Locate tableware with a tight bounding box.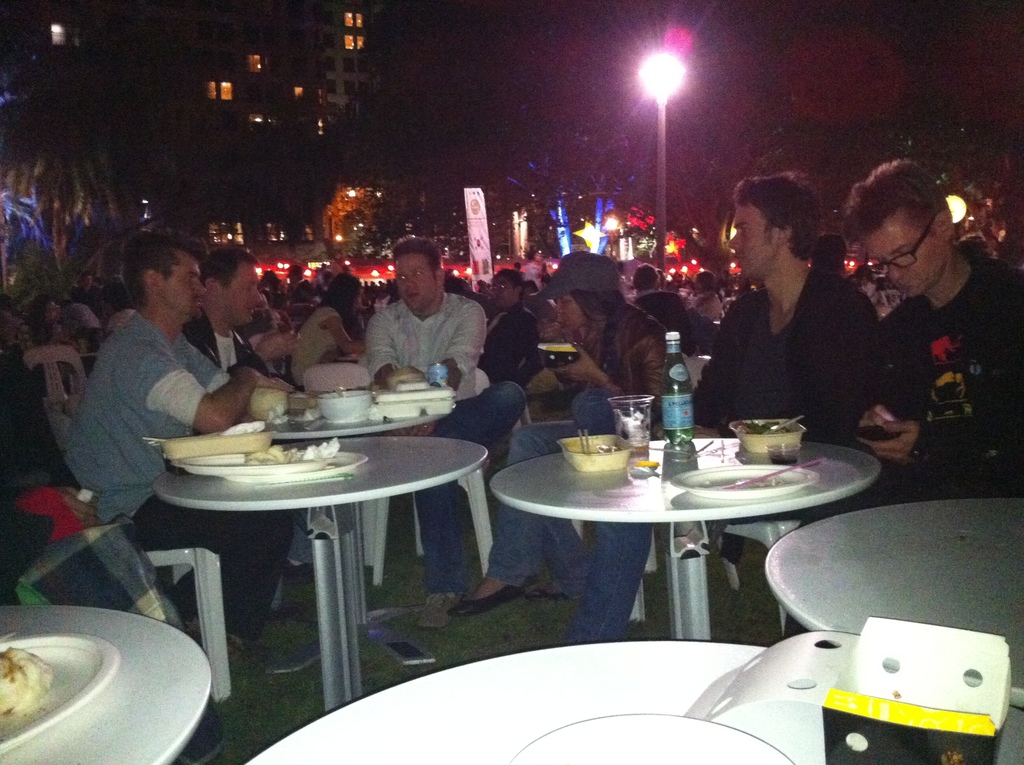
374/387/456/416.
